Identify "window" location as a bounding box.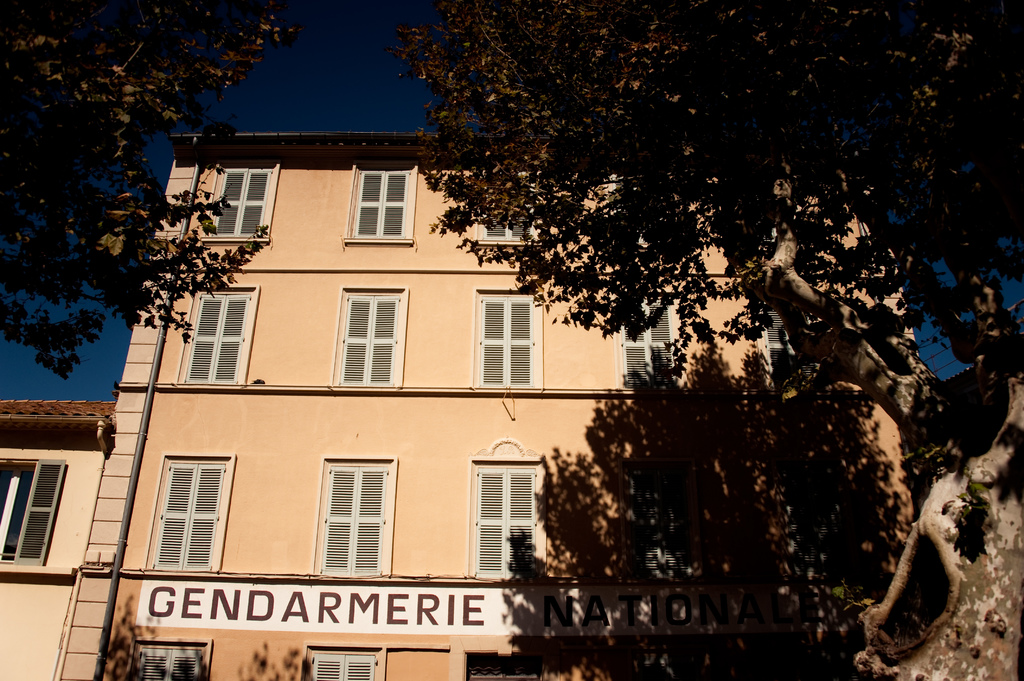
left=129, top=634, right=215, bottom=680.
